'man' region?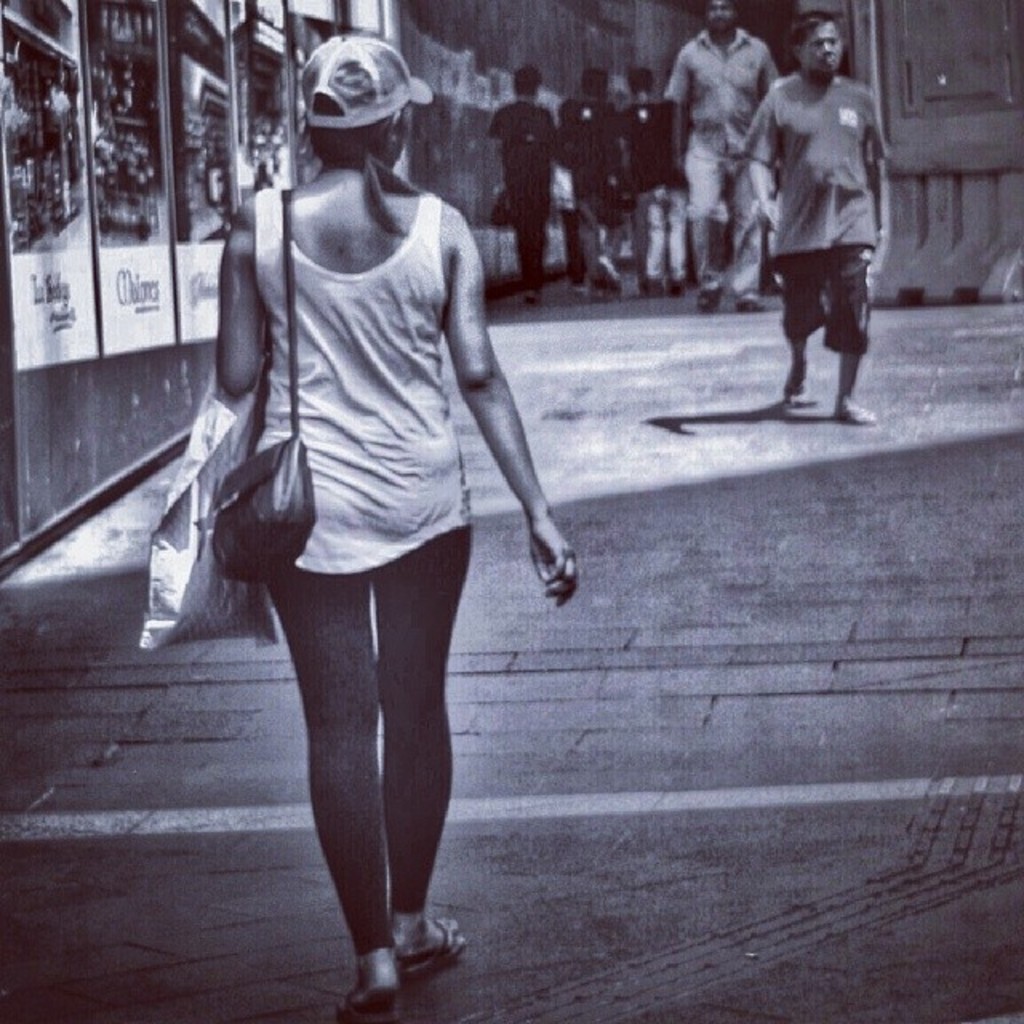
619/64/670/290
